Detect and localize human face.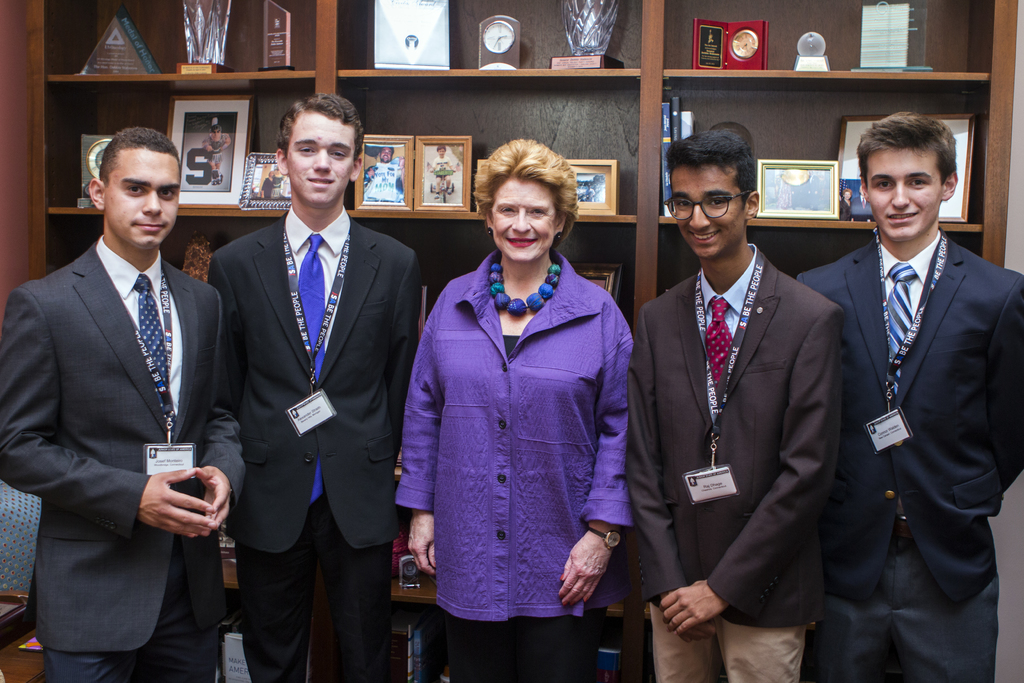
Localized at [x1=273, y1=166, x2=278, y2=175].
